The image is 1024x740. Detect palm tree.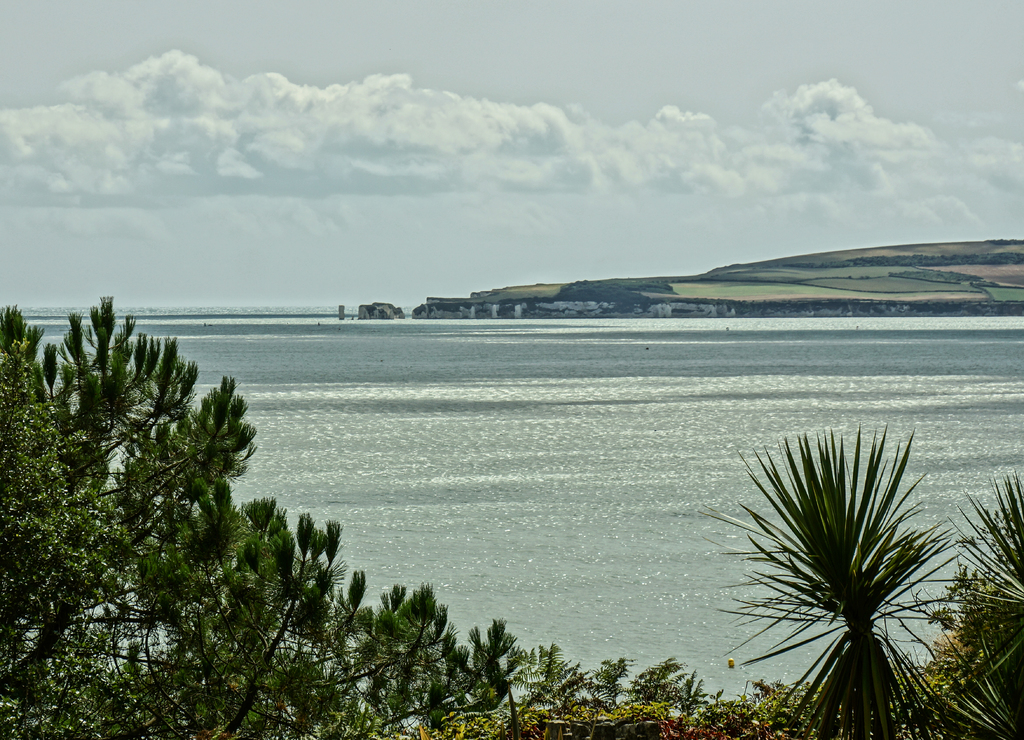
Detection: bbox=(131, 340, 232, 552).
